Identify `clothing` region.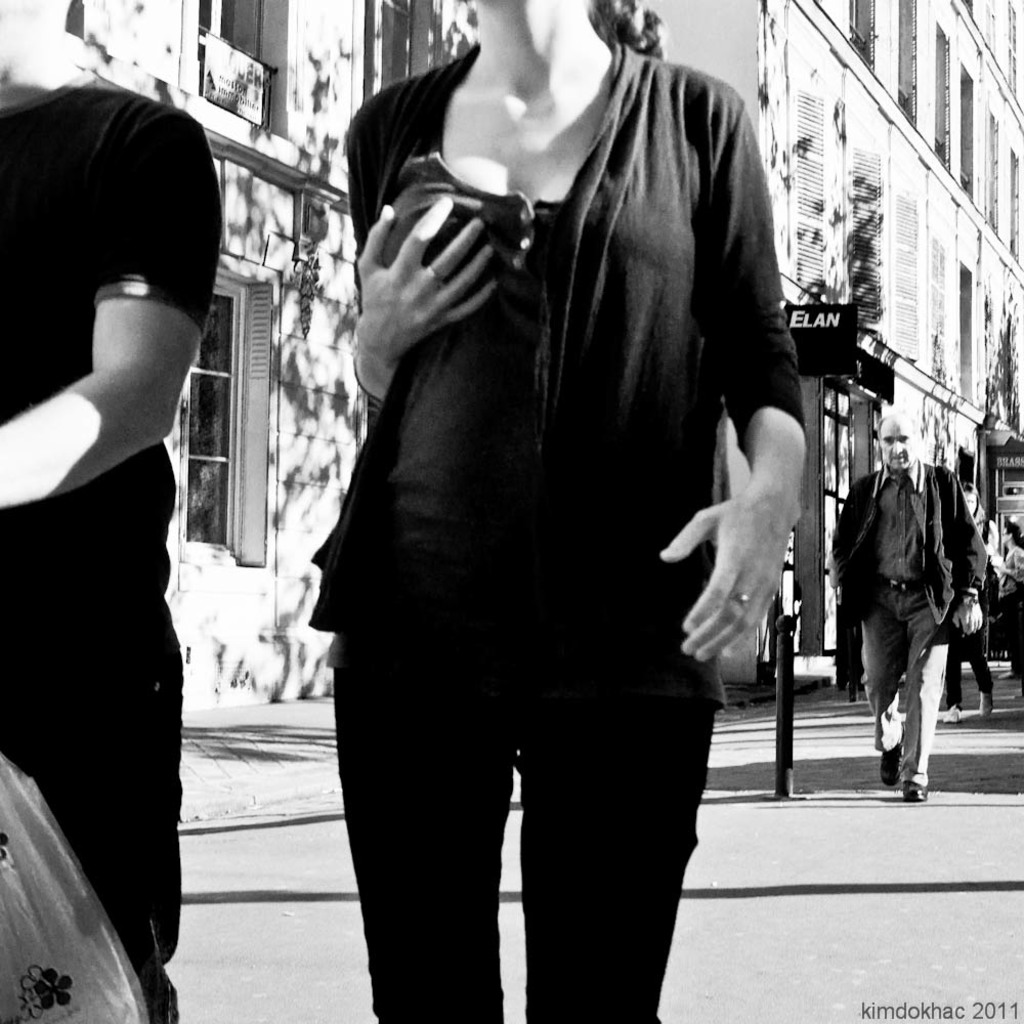
Region: bbox=(311, 48, 796, 1023).
